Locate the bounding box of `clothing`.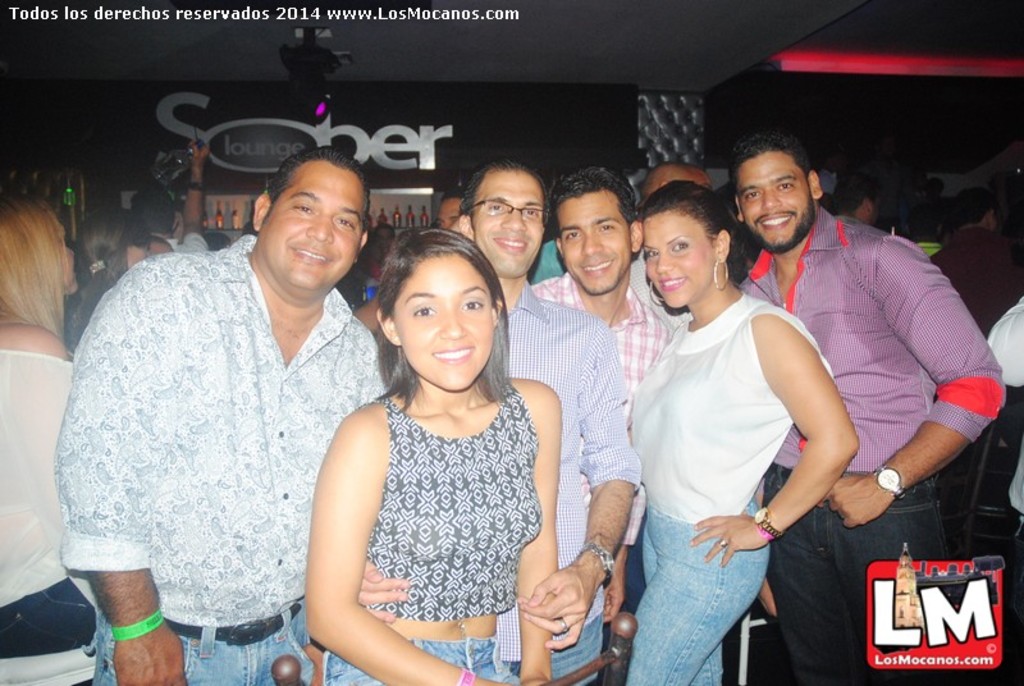
Bounding box: locate(741, 219, 1001, 471).
